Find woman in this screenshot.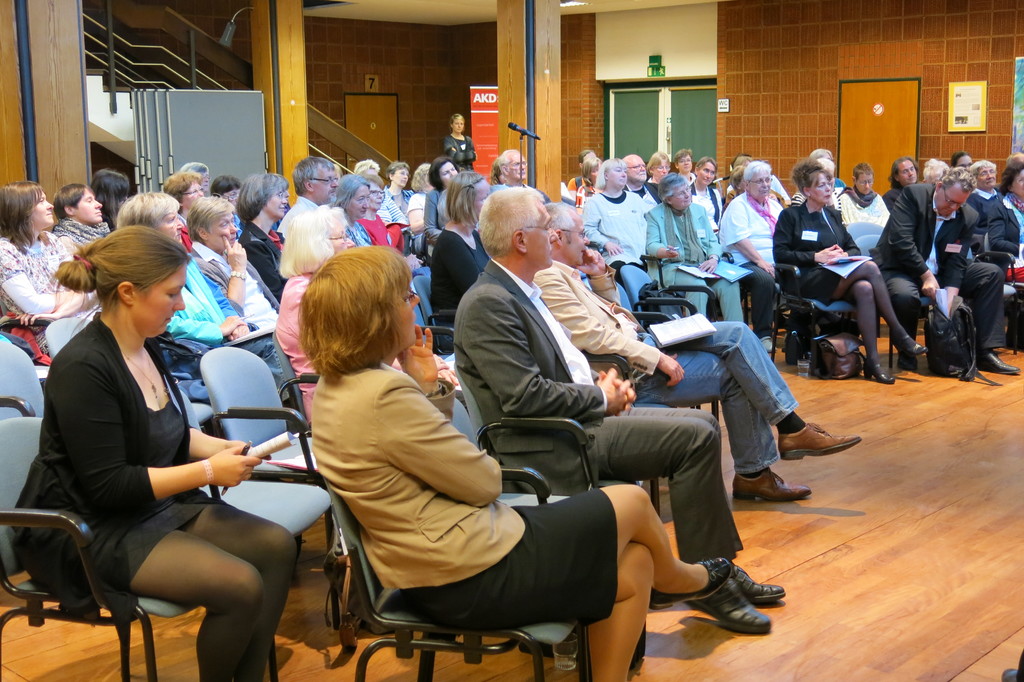
The bounding box for woman is 89 171 134 230.
